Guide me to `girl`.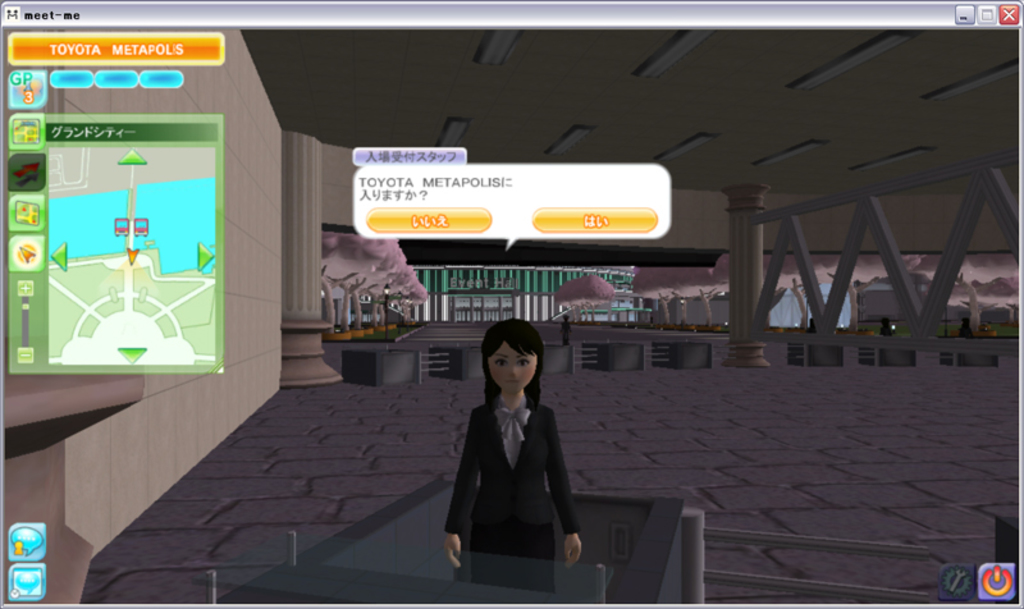
Guidance: 447:319:577:590.
